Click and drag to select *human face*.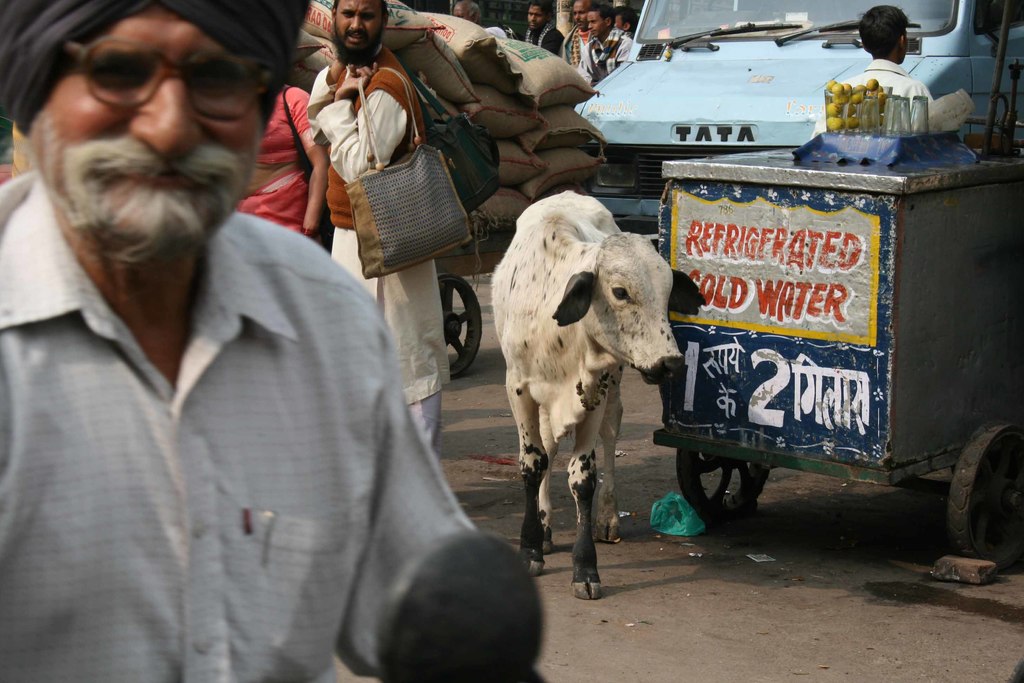
Selection: Rect(573, 0, 587, 24).
